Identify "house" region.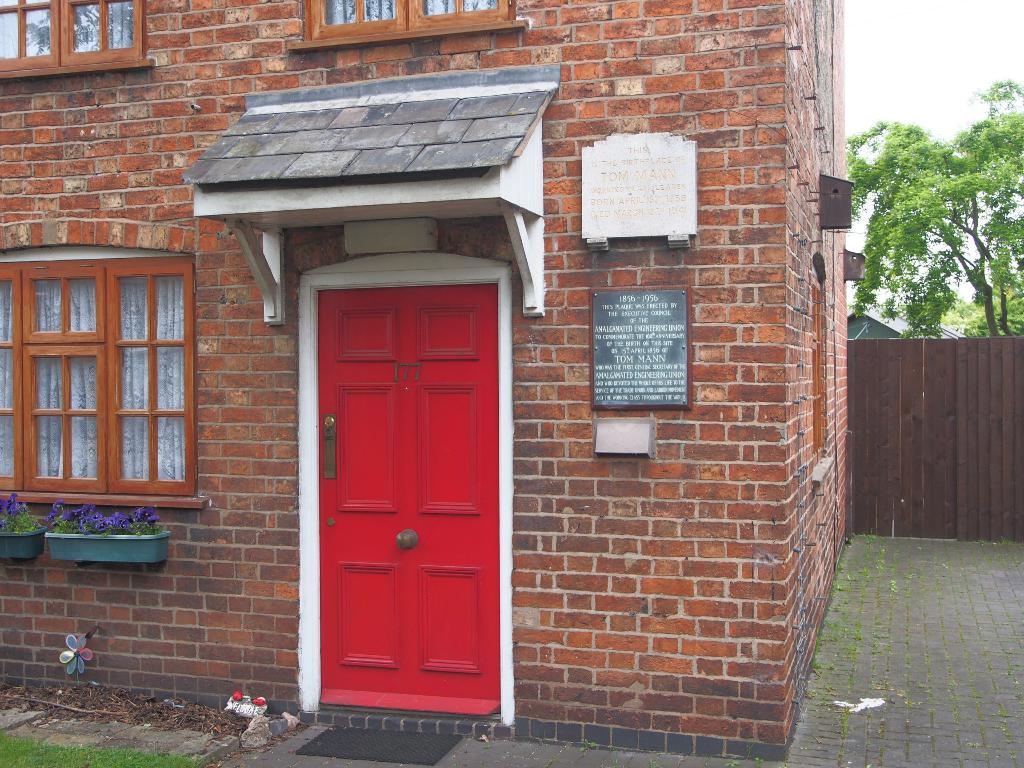
Region: box(0, 0, 851, 767).
